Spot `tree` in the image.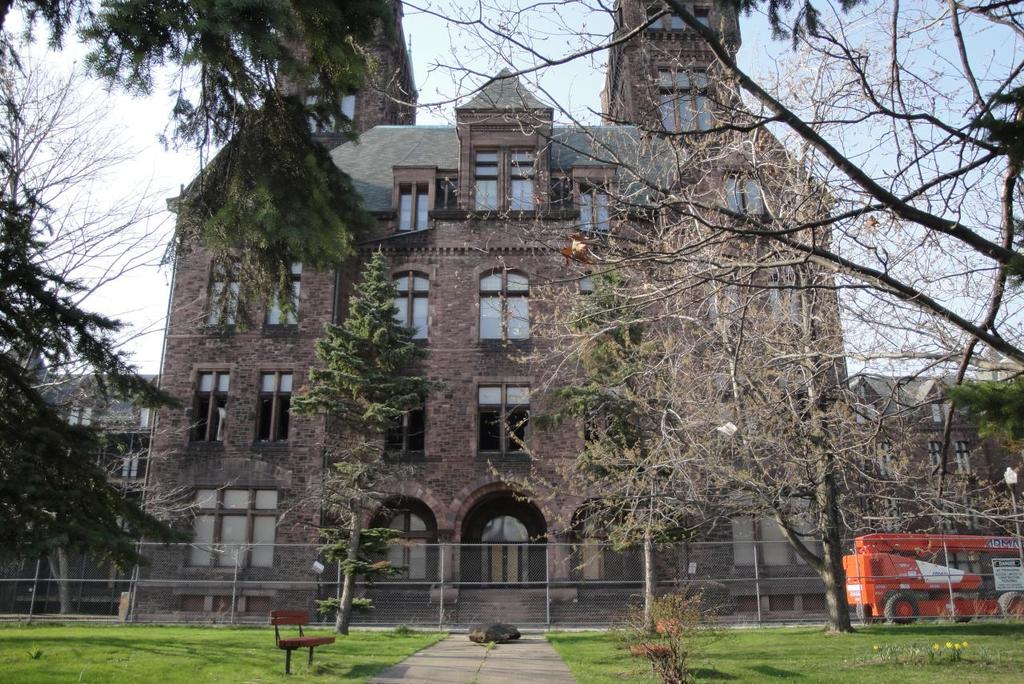
`tree` found at rect(288, 246, 443, 638).
